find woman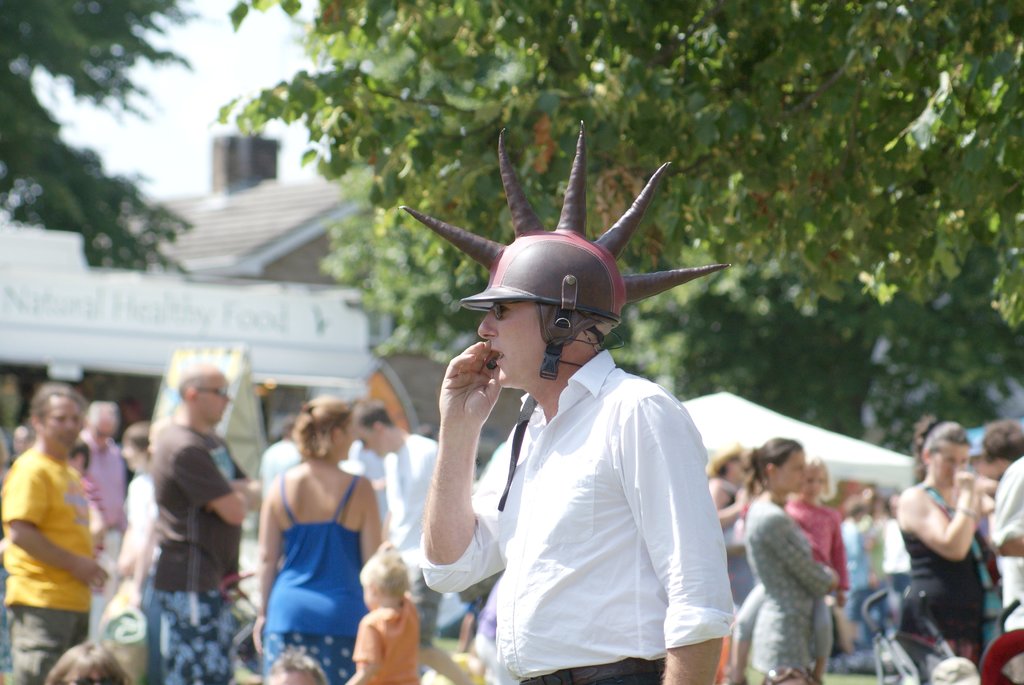
{"left": 708, "top": 445, "right": 756, "bottom": 631}
